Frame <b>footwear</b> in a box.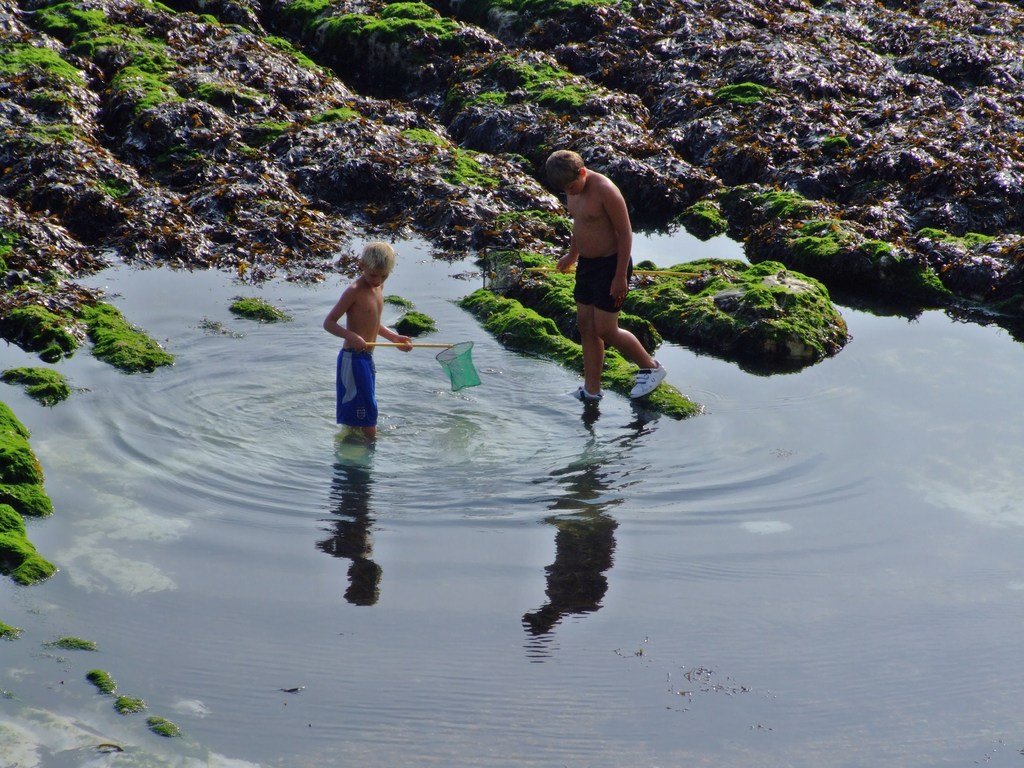
{"x1": 569, "y1": 384, "x2": 606, "y2": 399}.
